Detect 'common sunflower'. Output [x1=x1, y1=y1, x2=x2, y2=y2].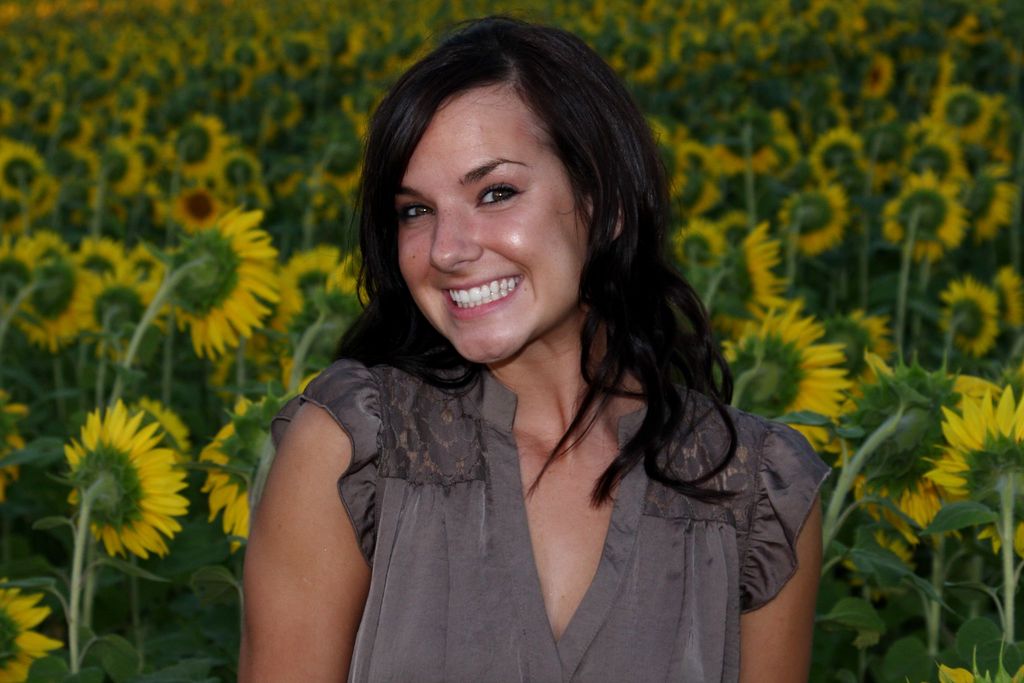
[x1=78, y1=240, x2=123, y2=285].
